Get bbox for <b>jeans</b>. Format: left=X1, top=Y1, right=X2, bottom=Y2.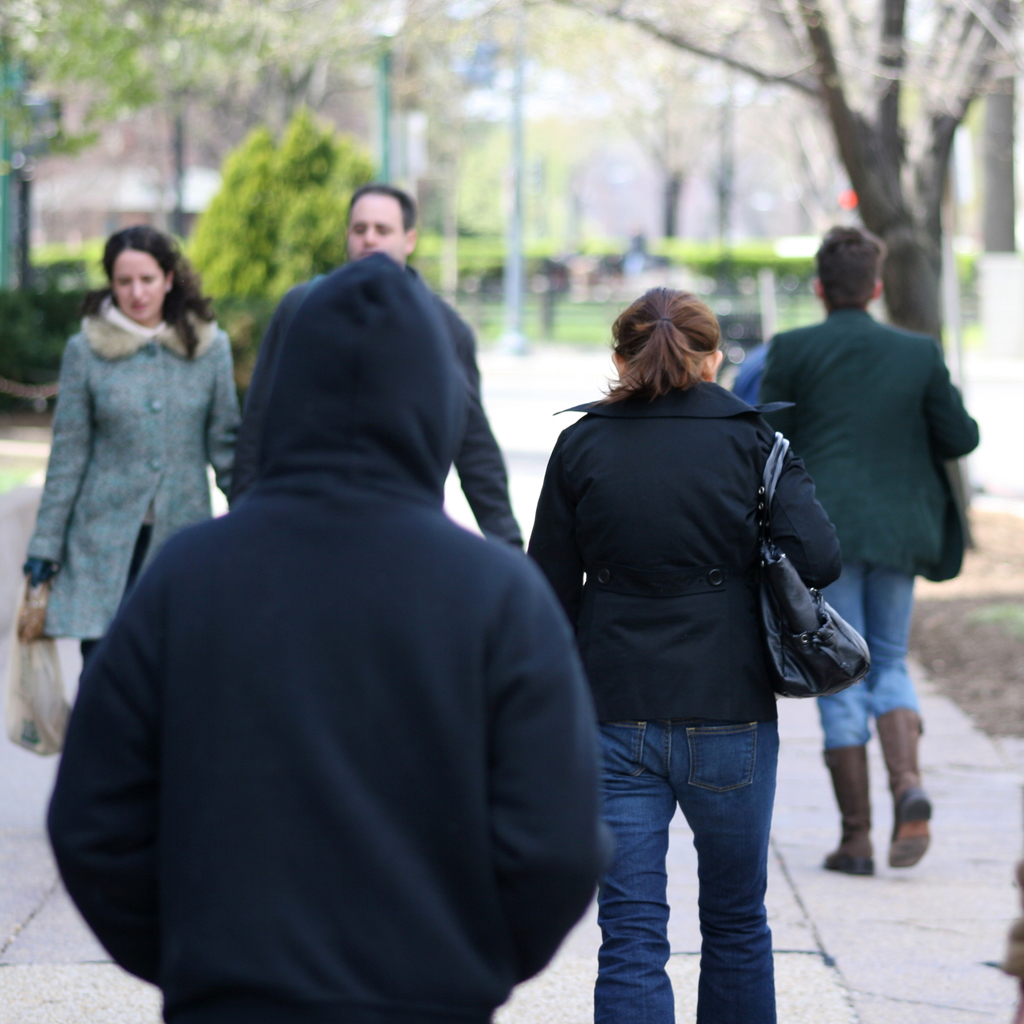
left=810, top=570, right=926, bottom=746.
